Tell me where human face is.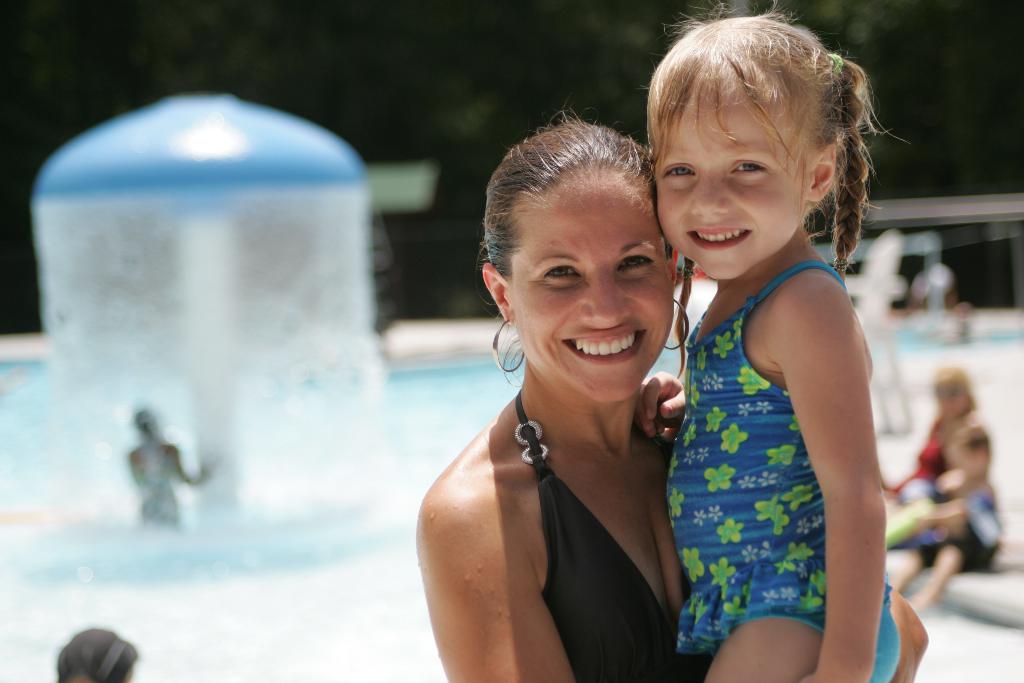
human face is at detection(500, 170, 673, 404).
